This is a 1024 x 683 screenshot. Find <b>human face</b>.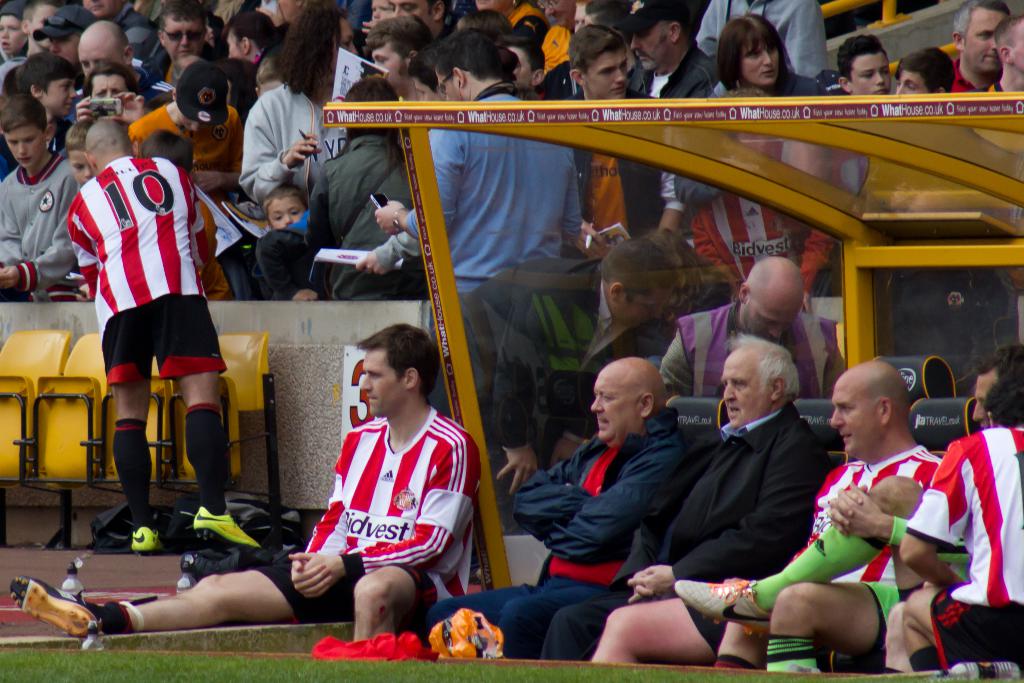
Bounding box: [899, 69, 935, 94].
